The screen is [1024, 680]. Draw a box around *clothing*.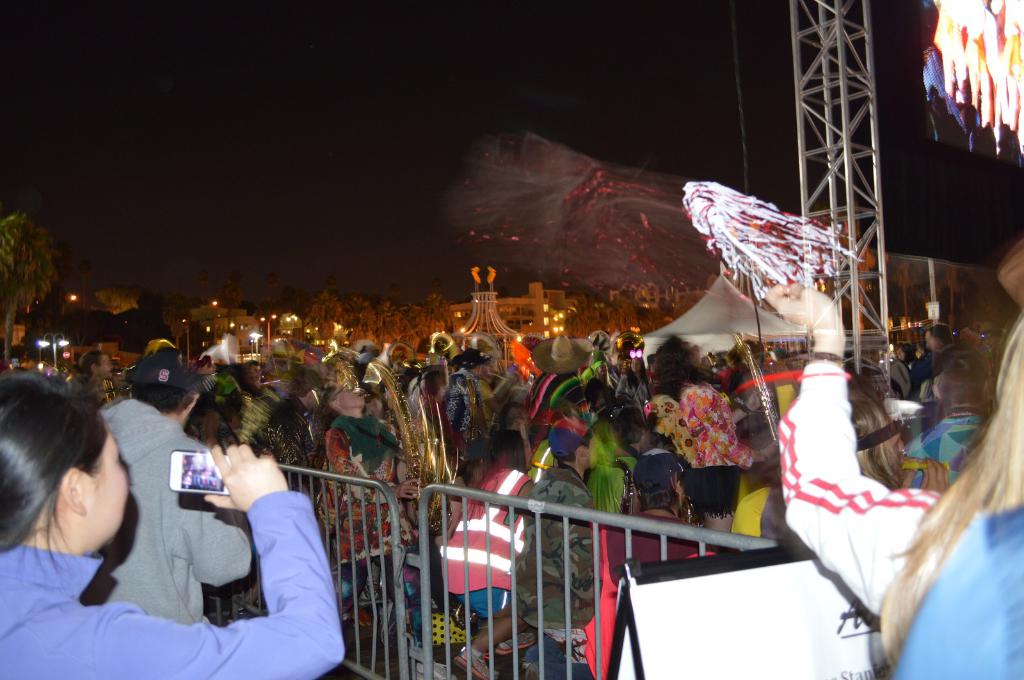
bbox(910, 352, 940, 403).
